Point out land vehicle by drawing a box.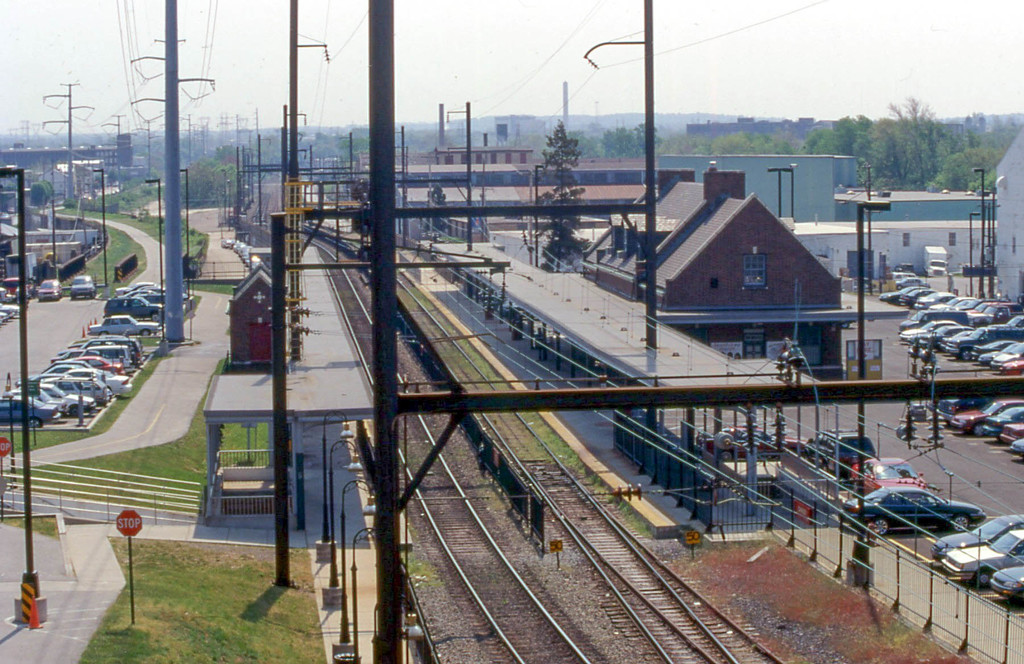
(901, 320, 959, 340).
